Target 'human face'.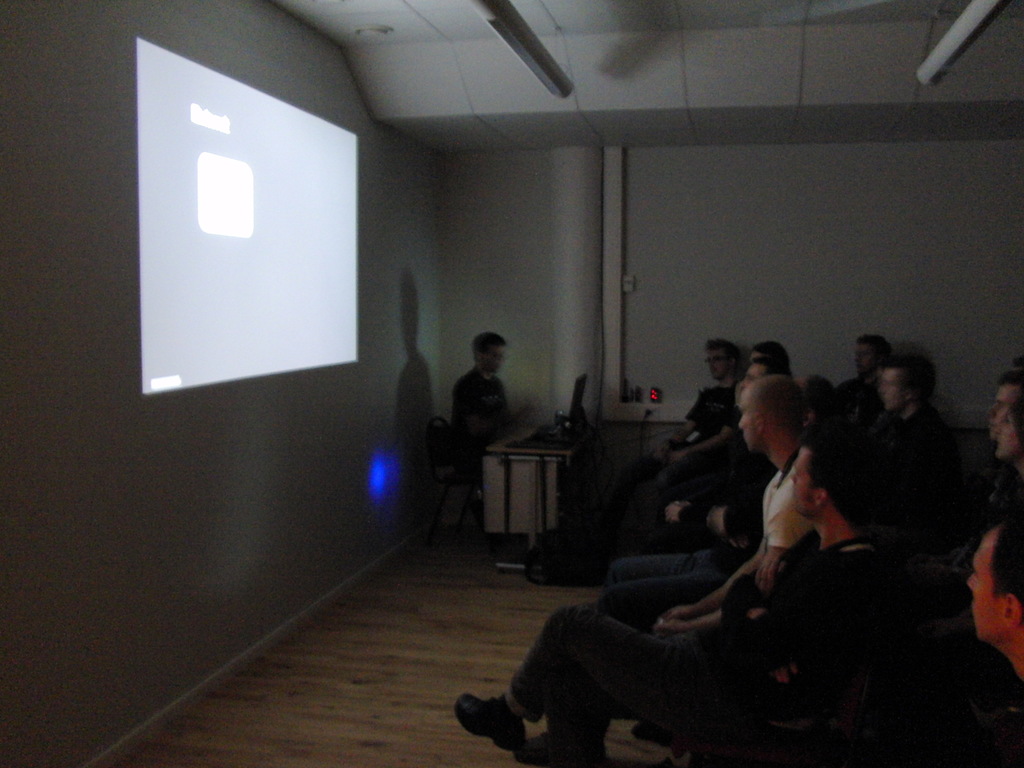
Target region: l=724, t=396, r=762, b=456.
